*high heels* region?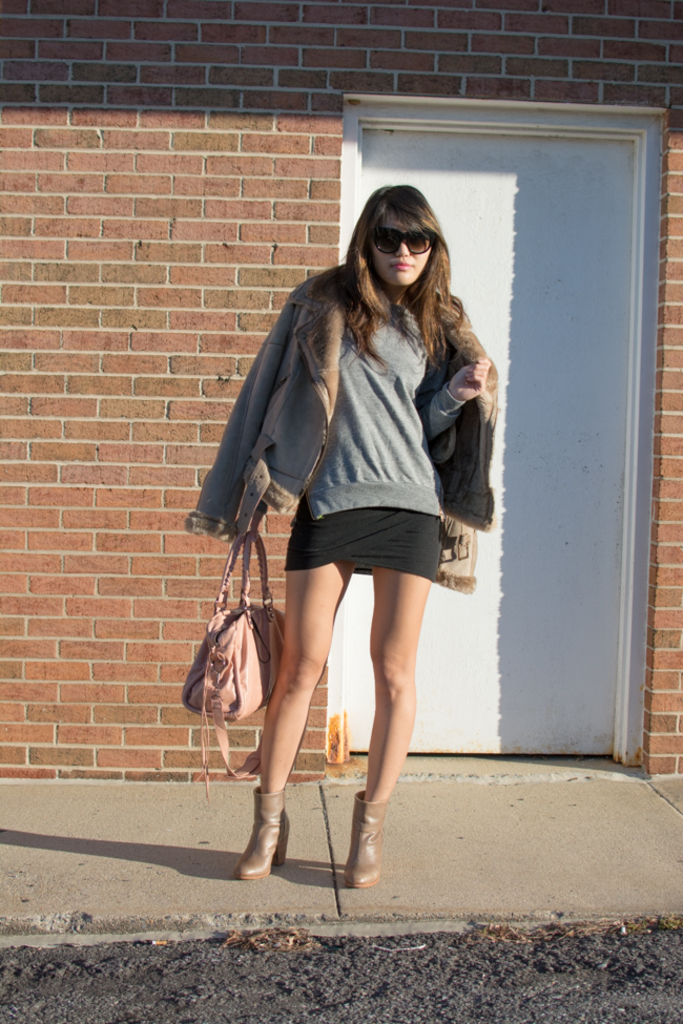
<box>344,783,391,886</box>
